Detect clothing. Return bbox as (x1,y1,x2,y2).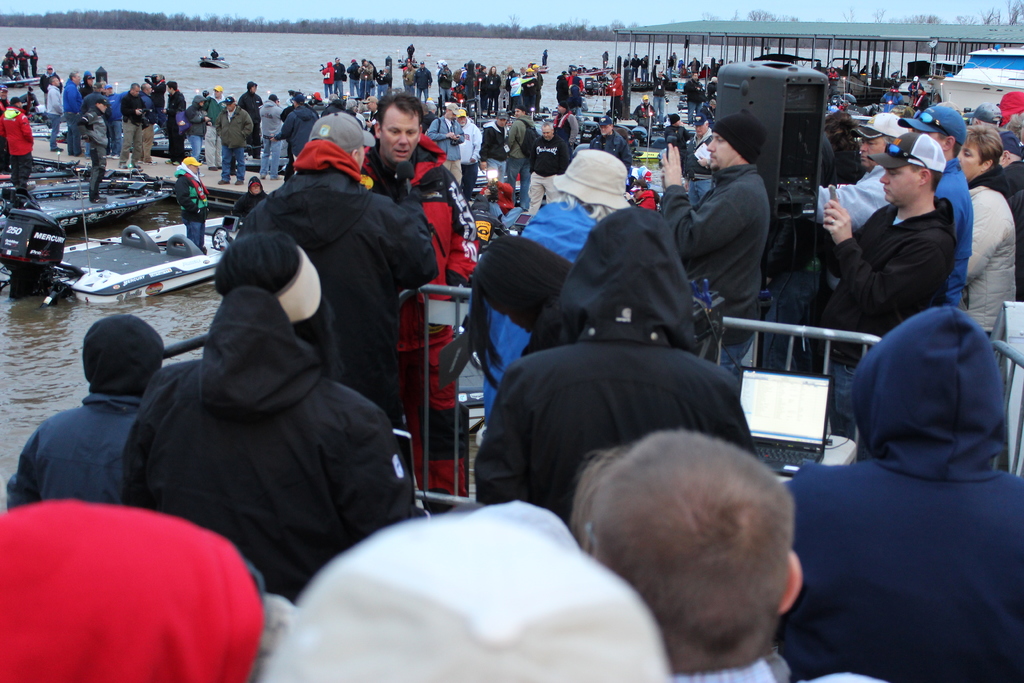
(335,65,342,96).
